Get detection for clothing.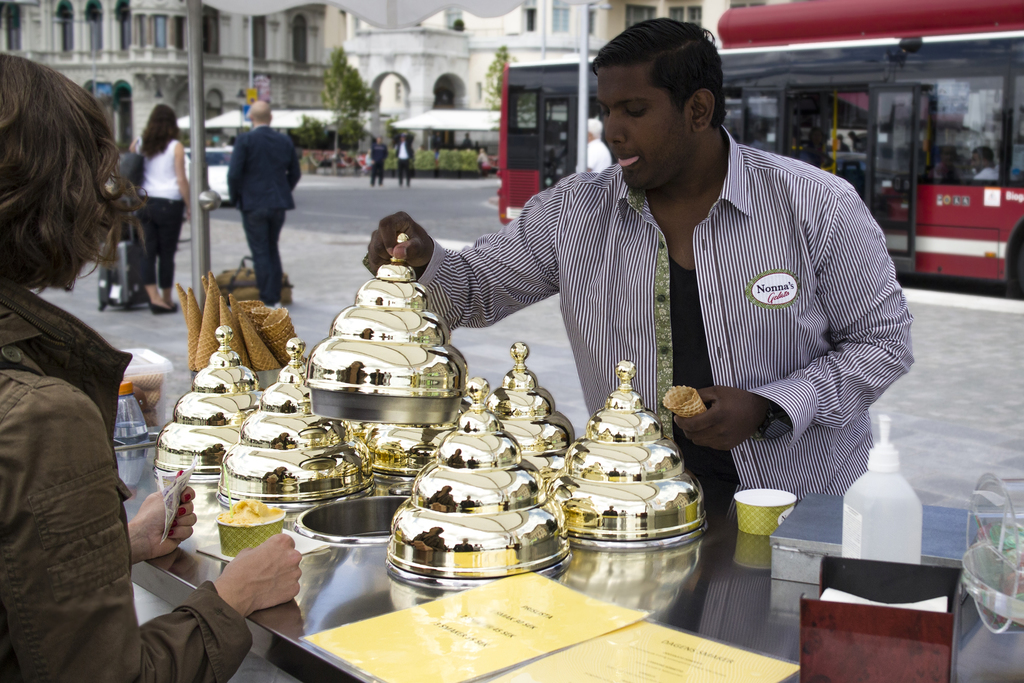
Detection: crop(132, 131, 191, 283).
